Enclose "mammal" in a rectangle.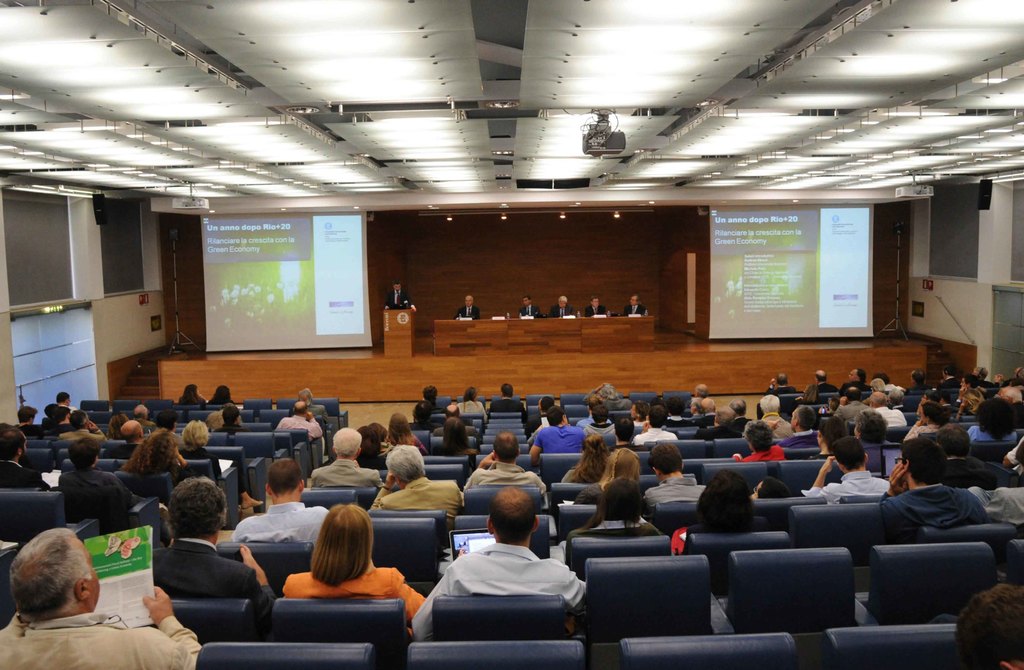
left=968, top=363, right=991, bottom=388.
